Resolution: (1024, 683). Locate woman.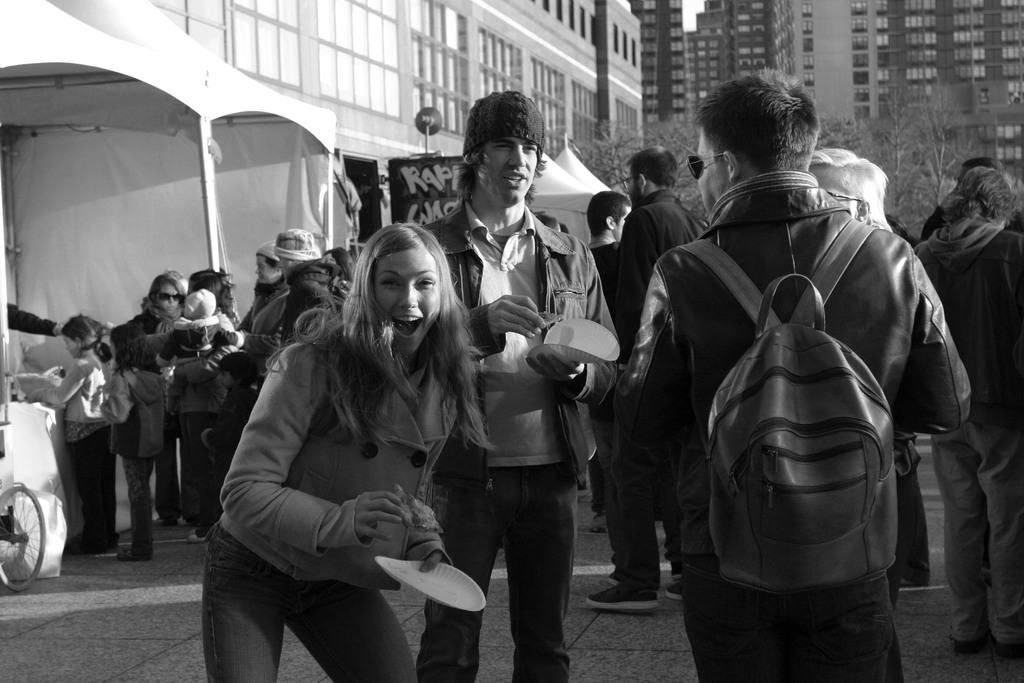
Rect(116, 268, 193, 558).
